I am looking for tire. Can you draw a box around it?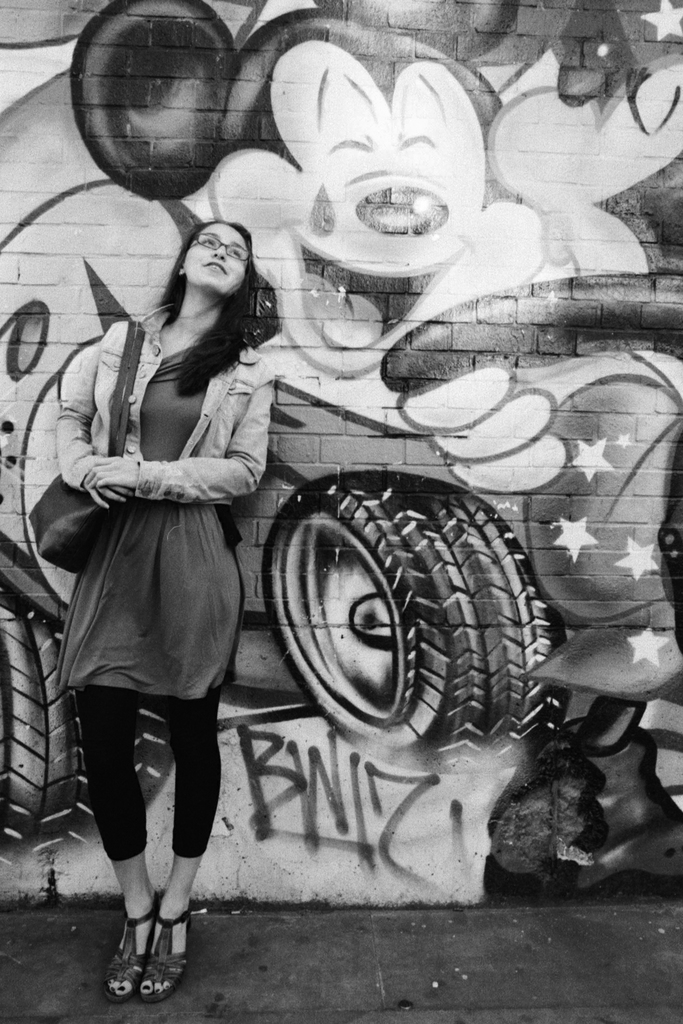
Sure, the bounding box is detection(259, 437, 558, 762).
